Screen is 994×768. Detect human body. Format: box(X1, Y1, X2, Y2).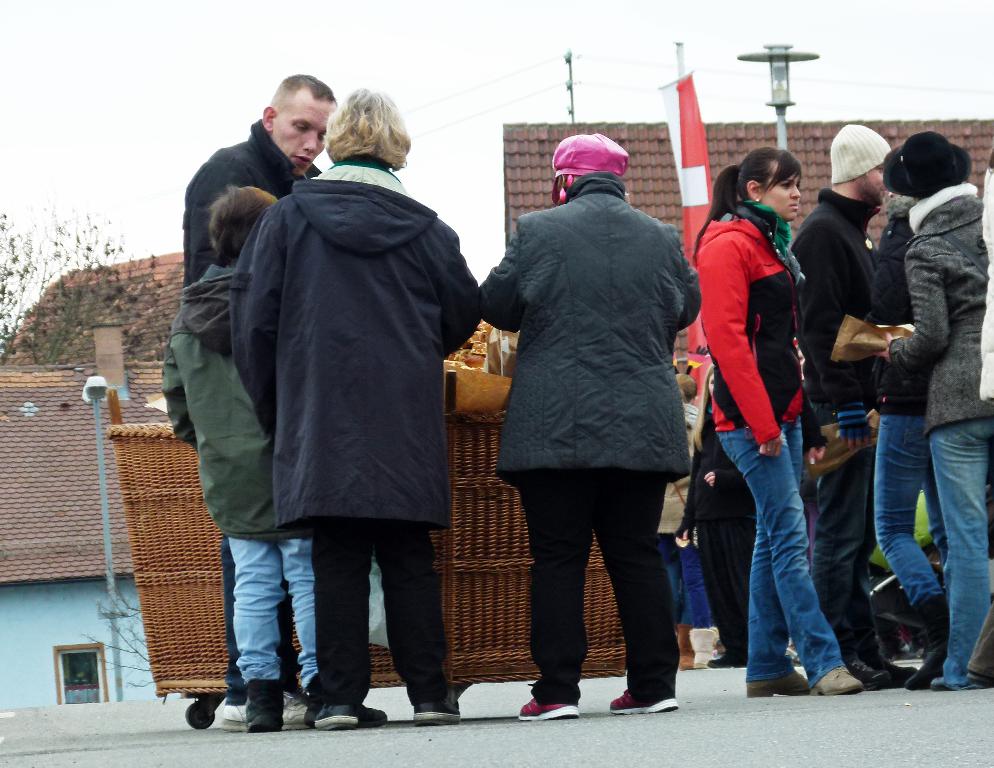
box(796, 183, 892, 670).
